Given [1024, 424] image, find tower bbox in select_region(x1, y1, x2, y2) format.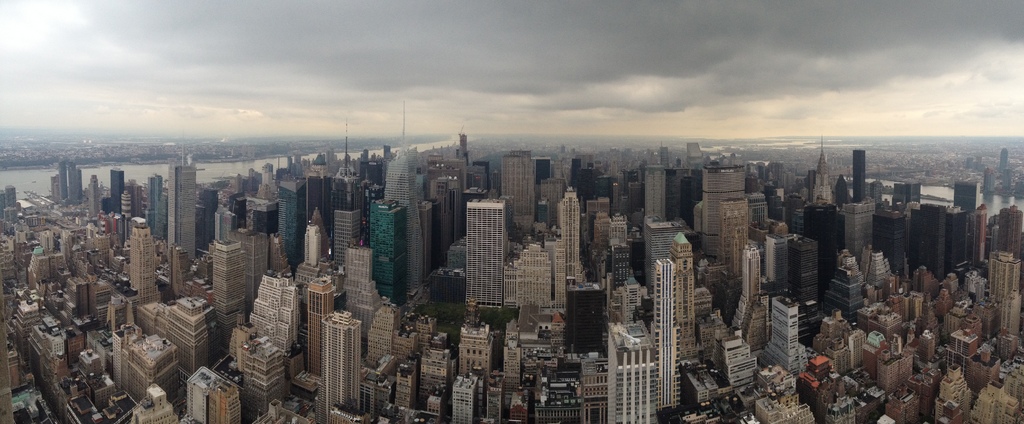
select_region(444, 373, 478, 421).
